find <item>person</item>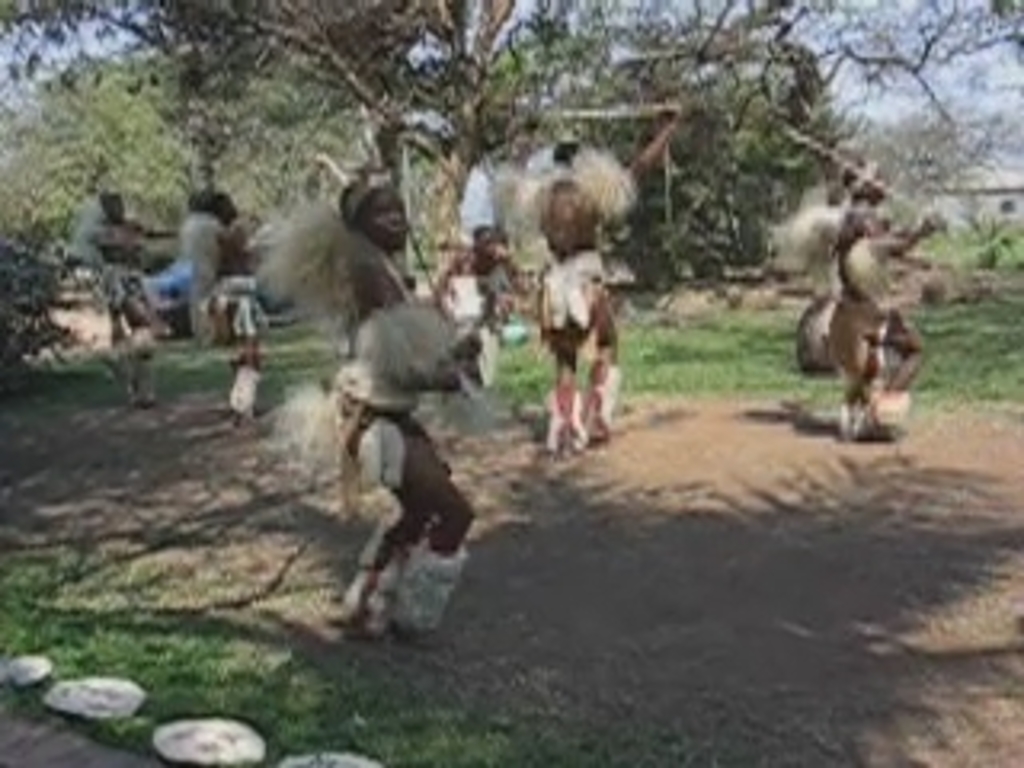
80,182,186,403
